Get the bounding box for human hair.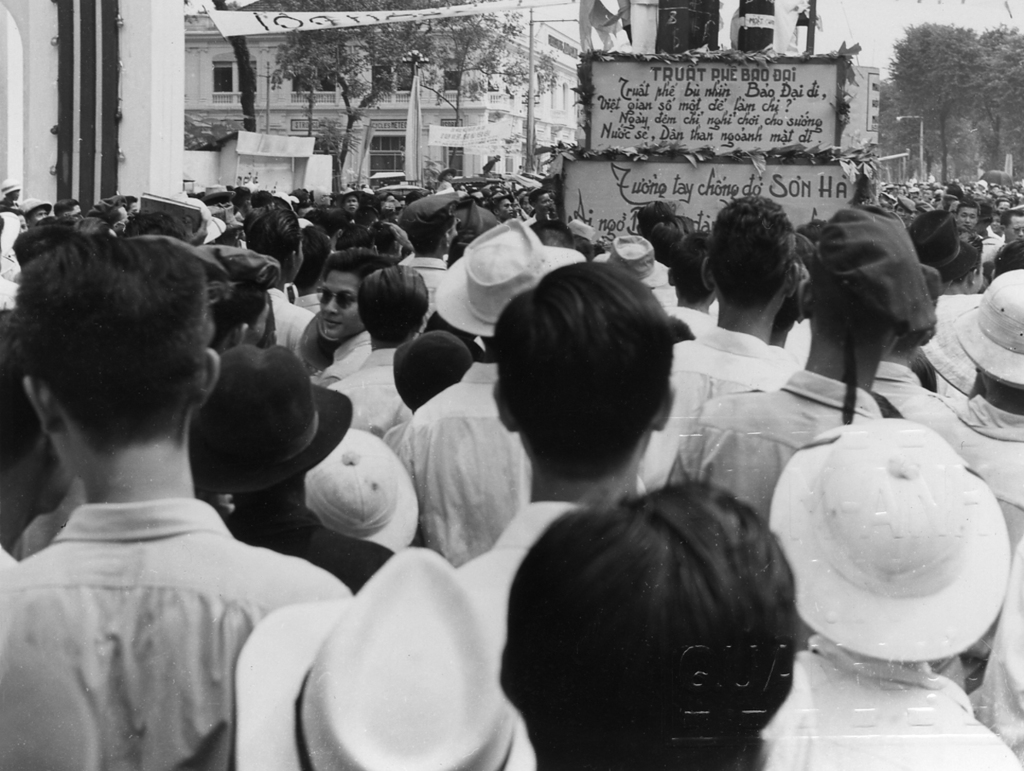
BBox(4, 229, 212, 459).
